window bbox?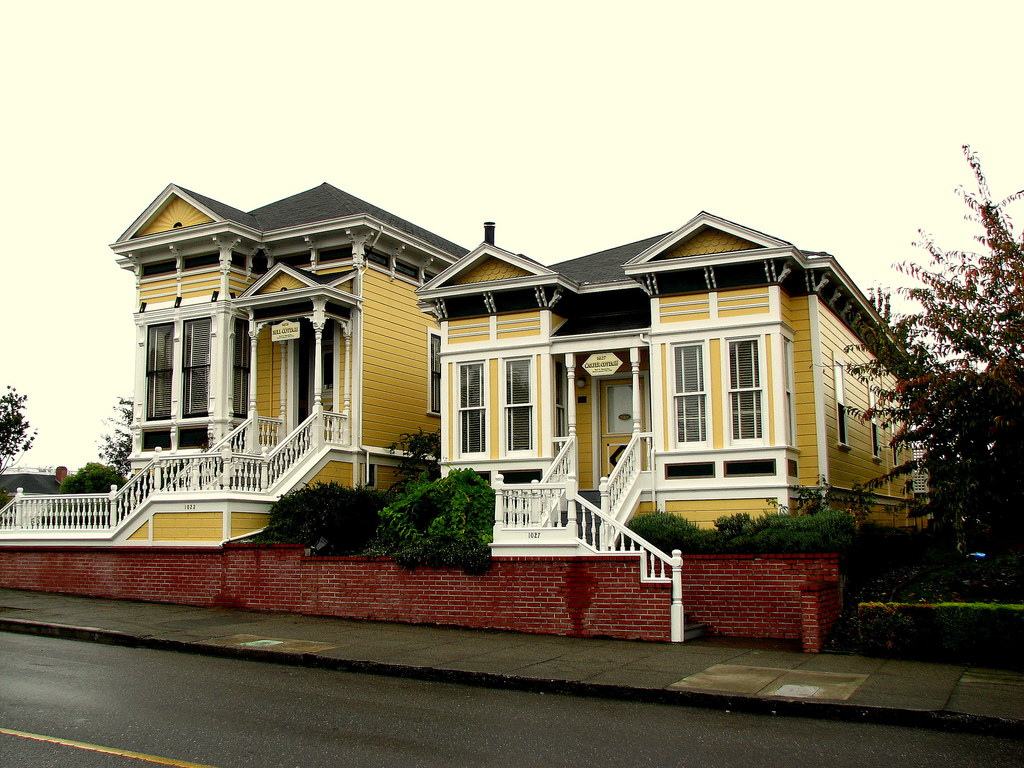
182 317 212 415
